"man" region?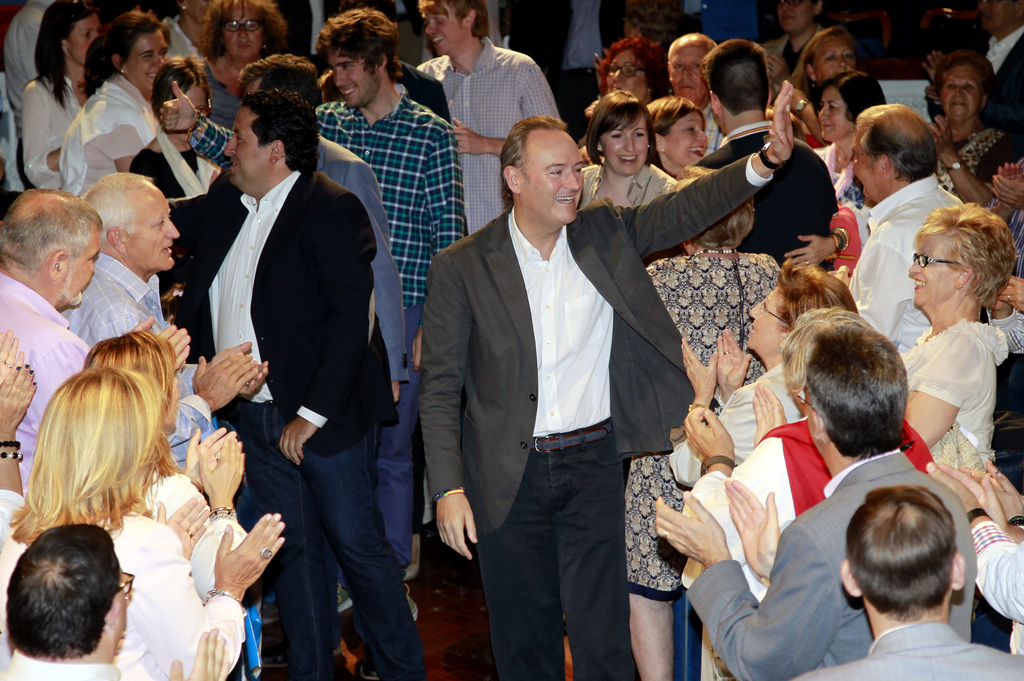
796/483/1023/680
